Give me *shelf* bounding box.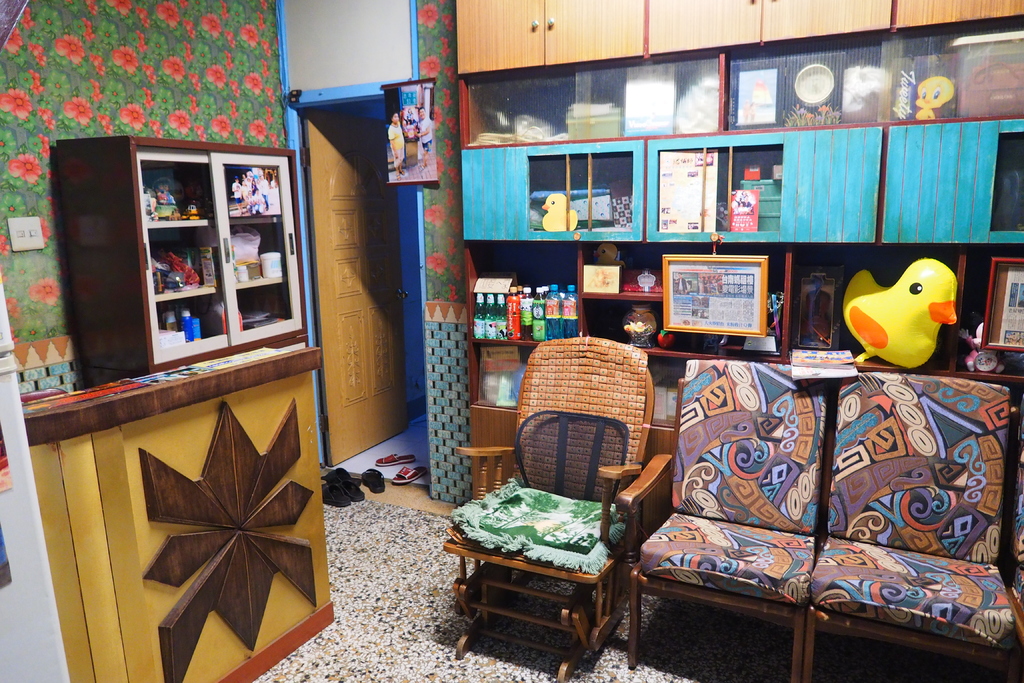
[left=50, top=135, right=300, bottom=390].
